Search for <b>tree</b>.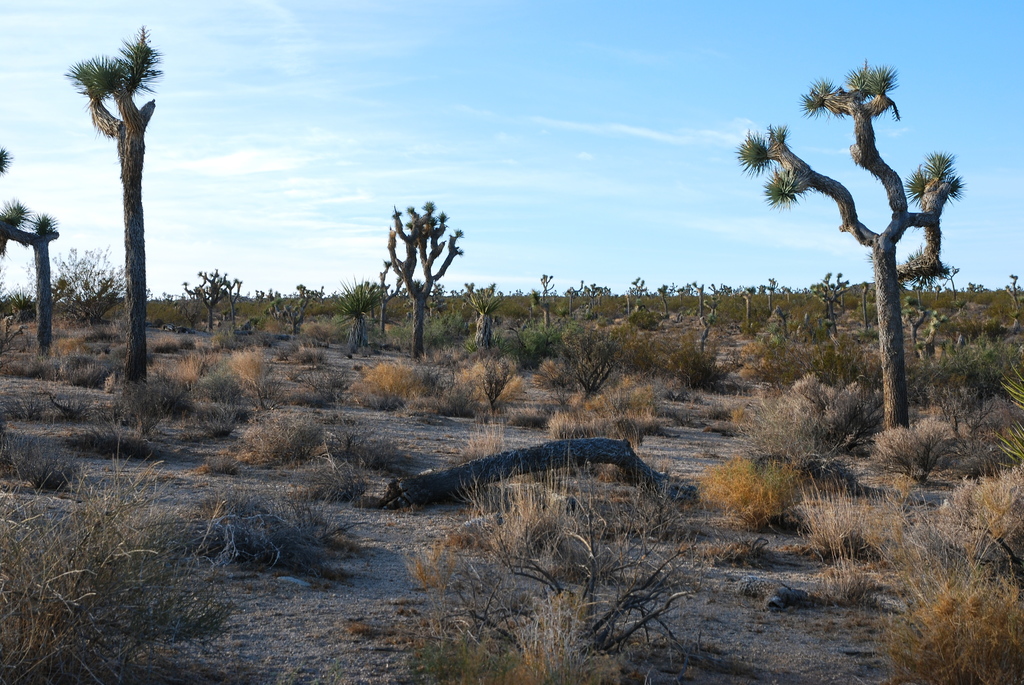
Found at bbox=(52, 12, 177, 390).
